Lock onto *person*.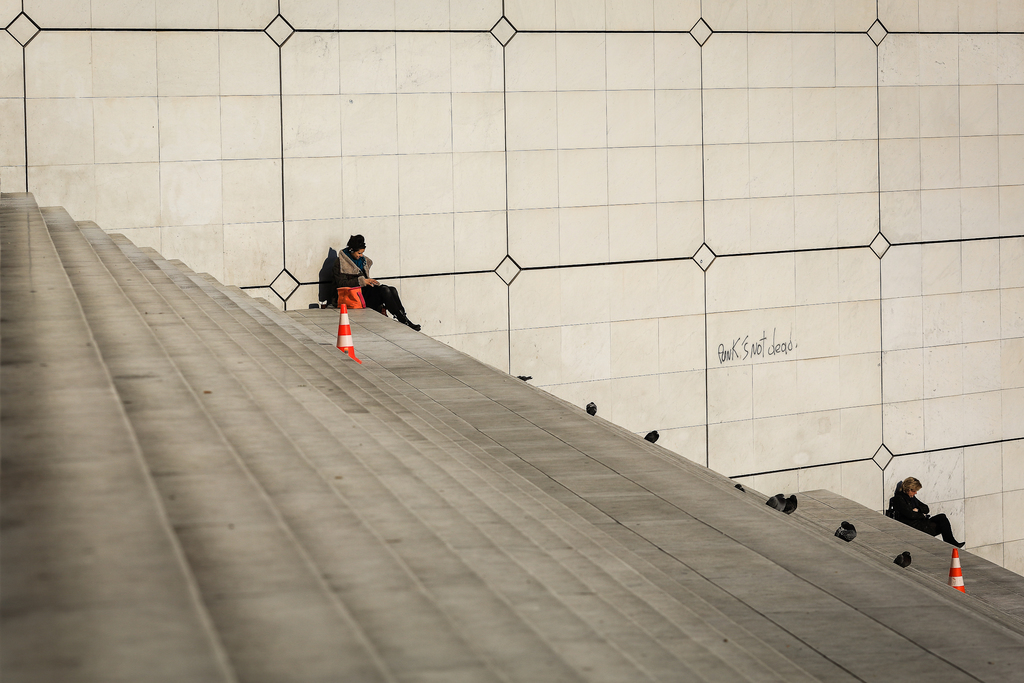
Locked: box=[337, 234, 419, 330].
